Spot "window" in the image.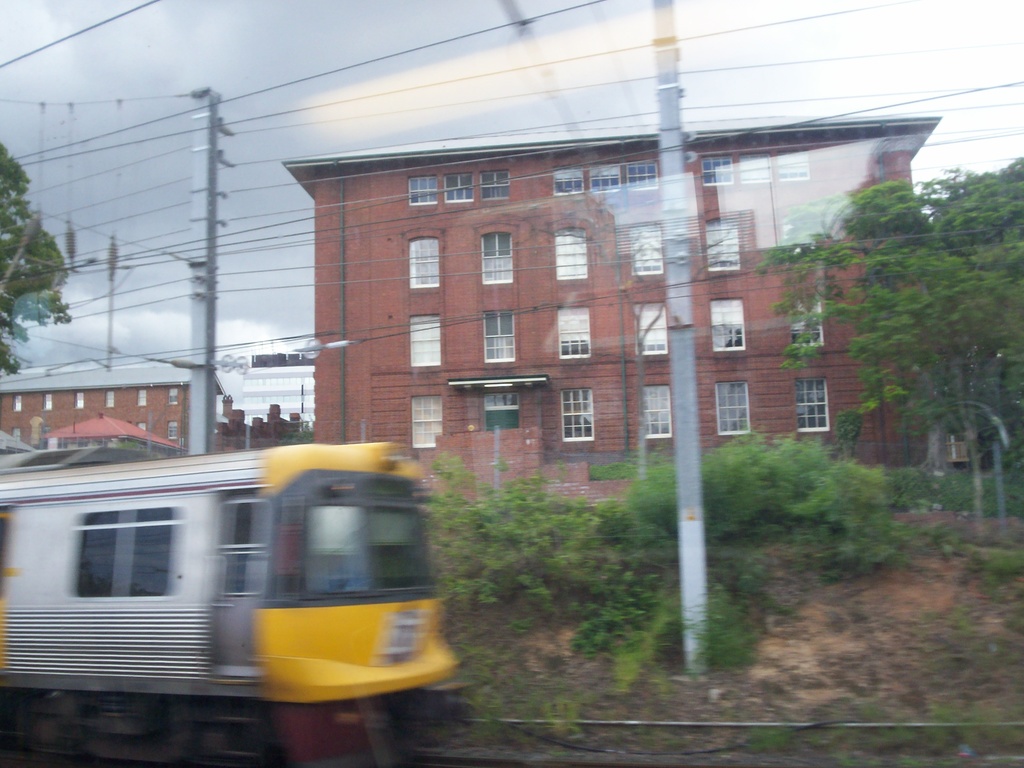
"window" found at crop(715, 380, 749, 436).
